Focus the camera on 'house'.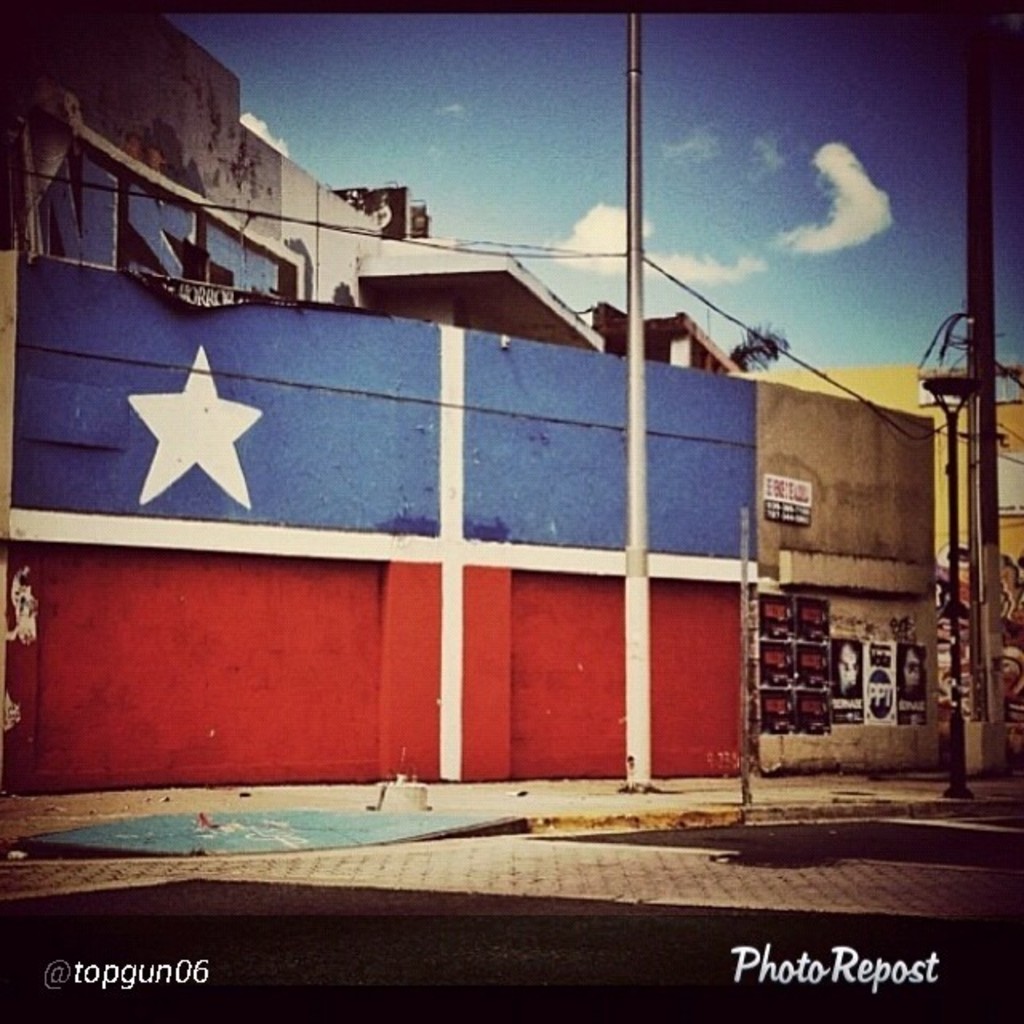
Focus region: left=574, top=309, right=746, bottom=374.
